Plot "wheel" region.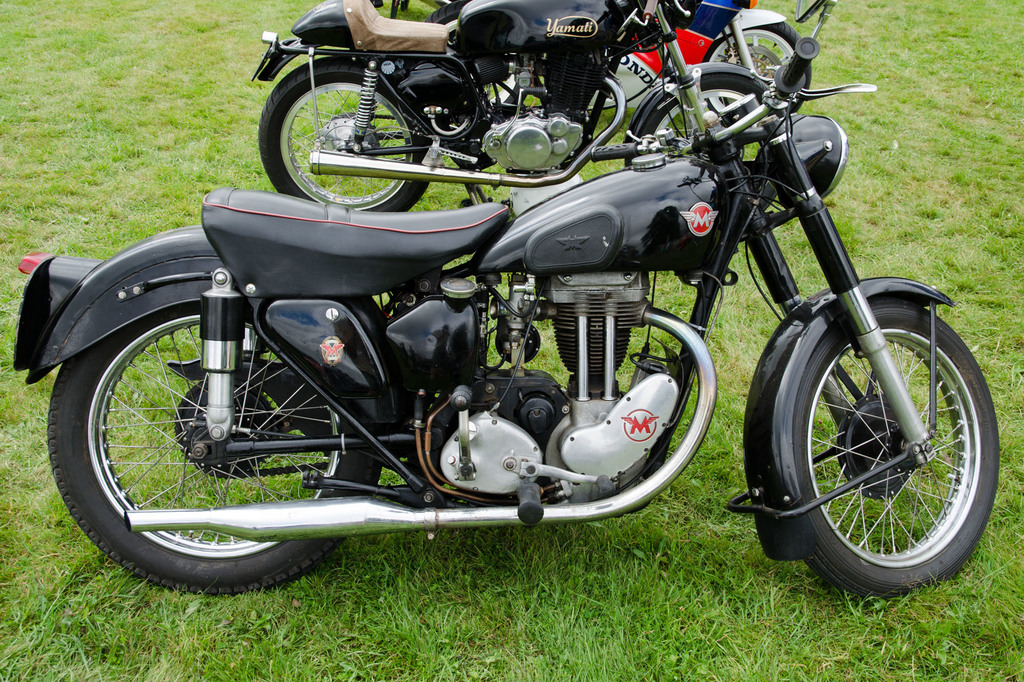
Plotted at box(799, 302, 1000, 591).
